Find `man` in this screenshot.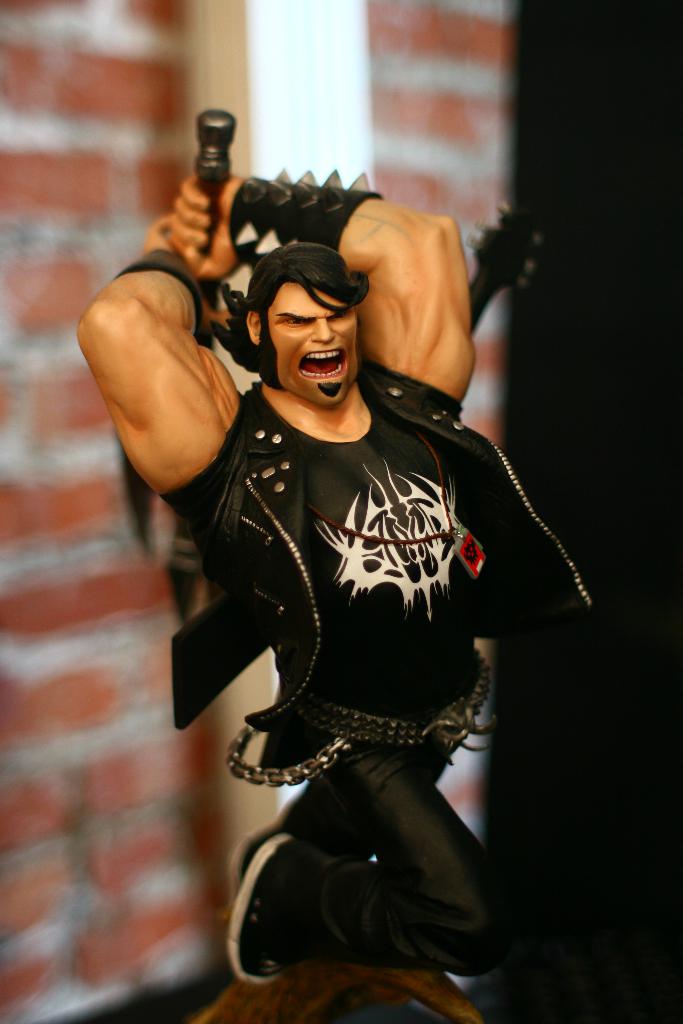
The bounding box for `man` is (103, 140, 596, 939).
